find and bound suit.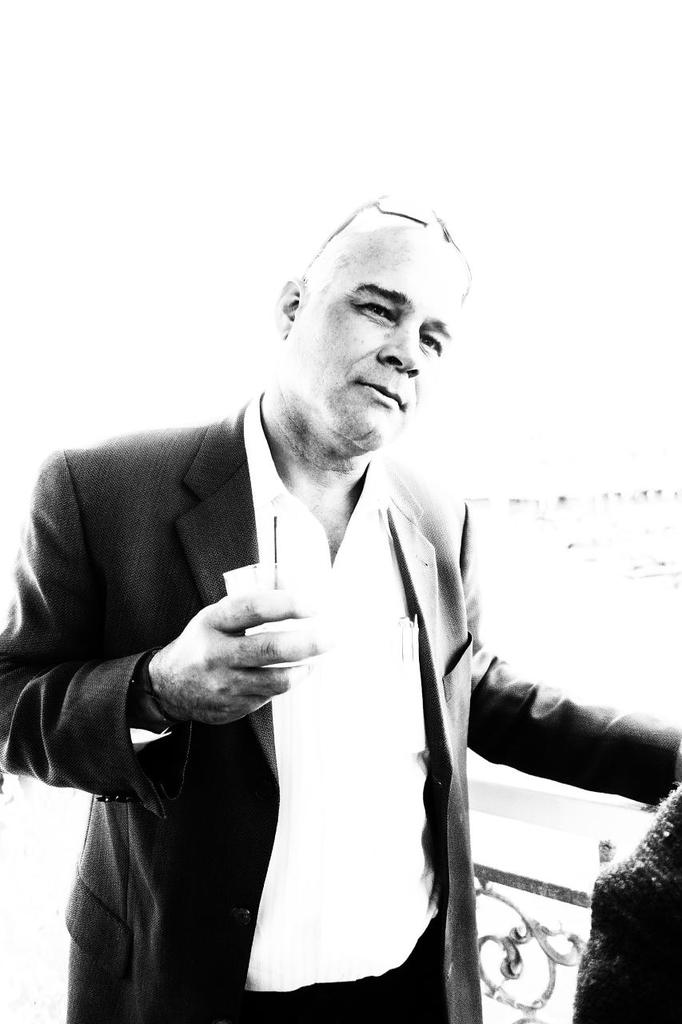
Bound: select_region(0, 399, 681, 1023).
